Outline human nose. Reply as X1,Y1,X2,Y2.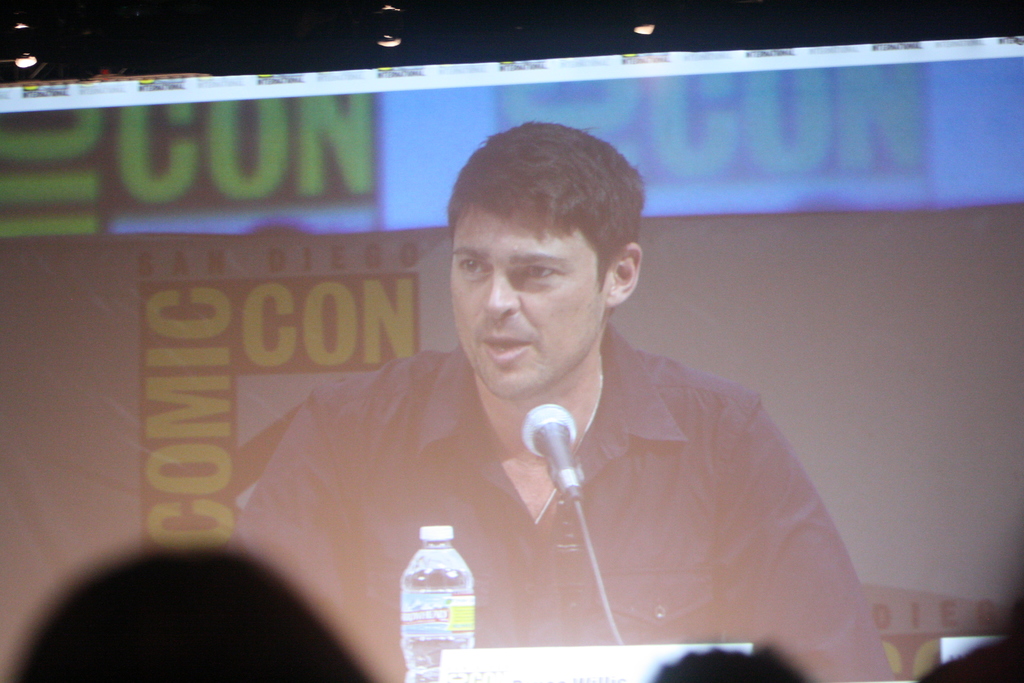
486,267,516,318.
